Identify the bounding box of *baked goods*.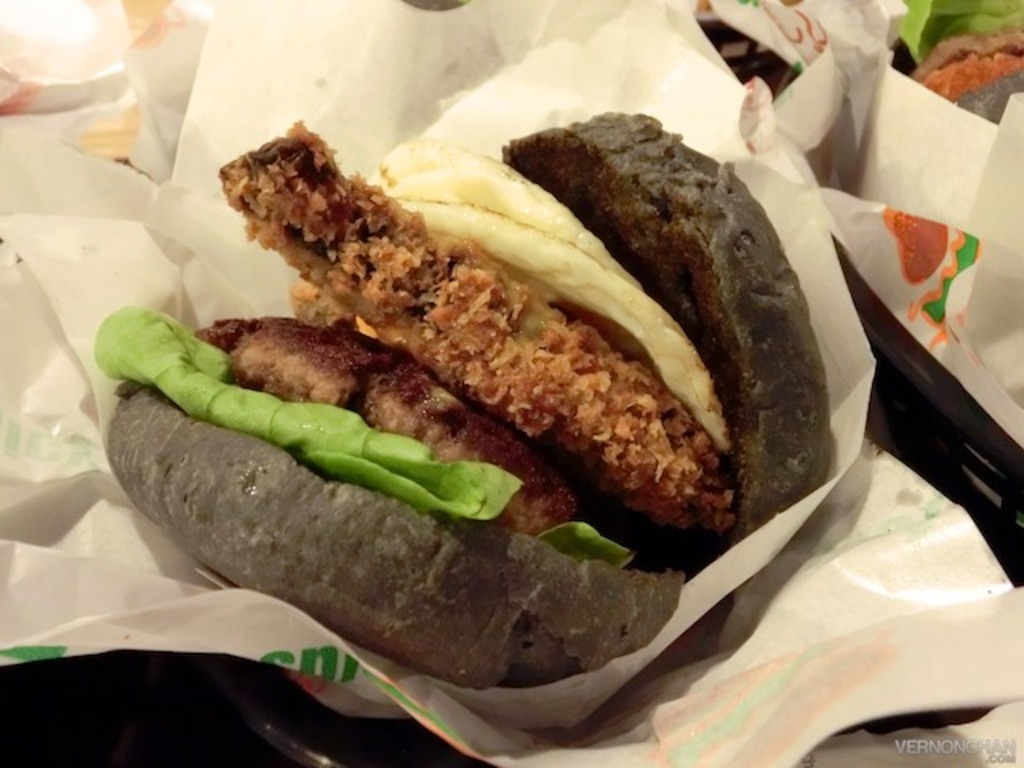
pyautogui.locateOnScreen(91, 99, 830, 691).
